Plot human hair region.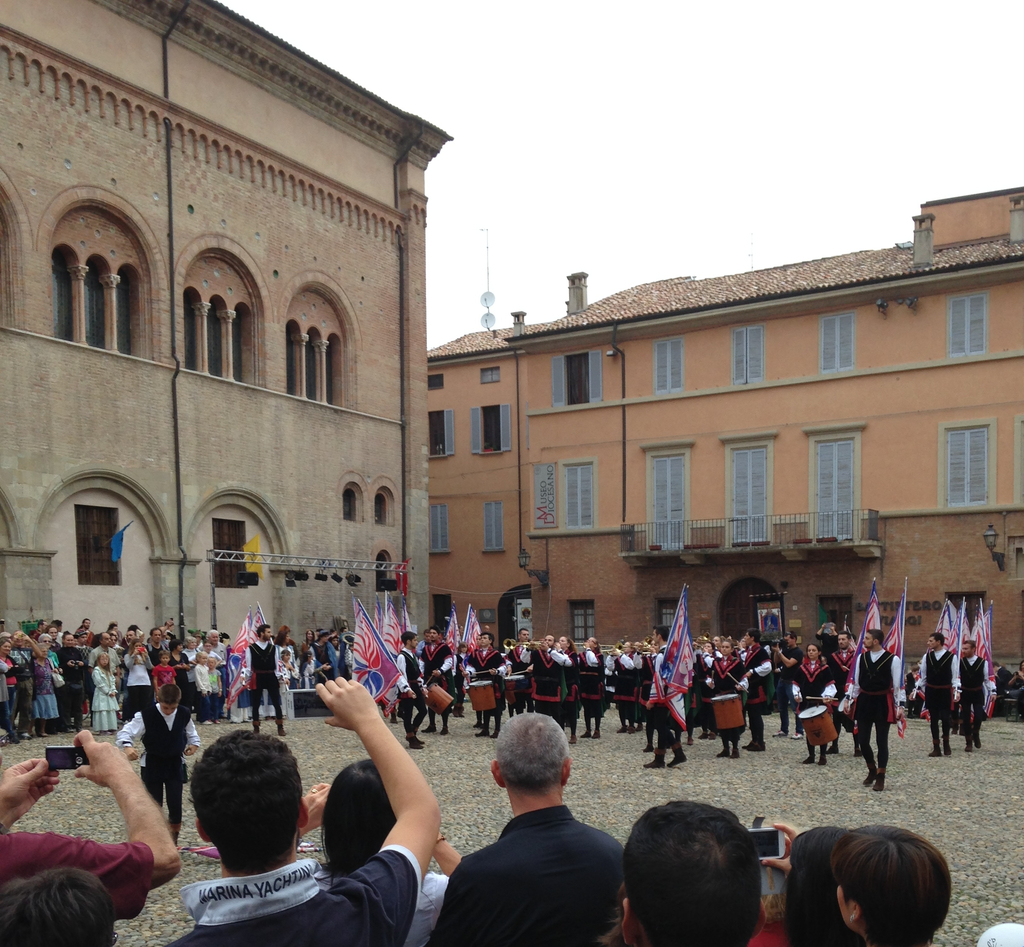
Plotted at locate(783, 825, 849, 946).
